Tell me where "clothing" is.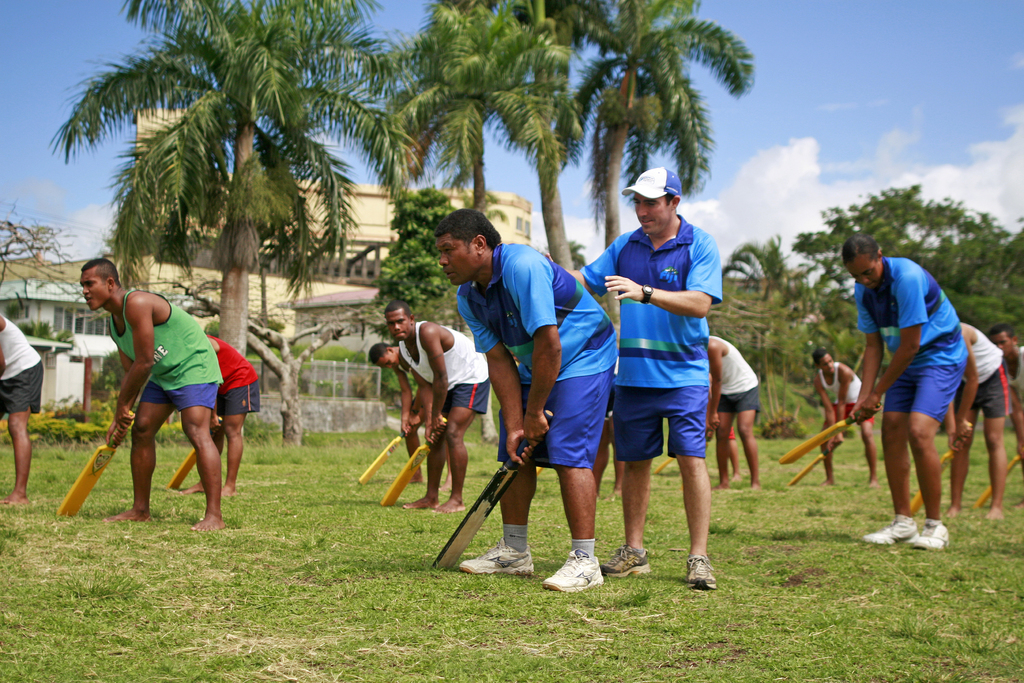
"clothing" is at <region>455, 238, 616, 468</region>.
